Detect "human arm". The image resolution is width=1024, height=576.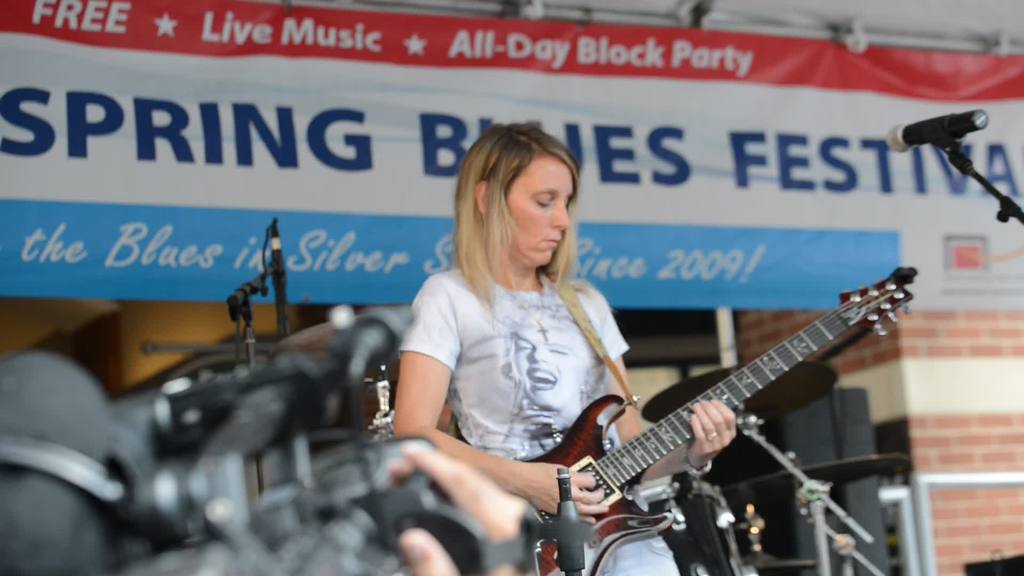
390:271:610:525.
